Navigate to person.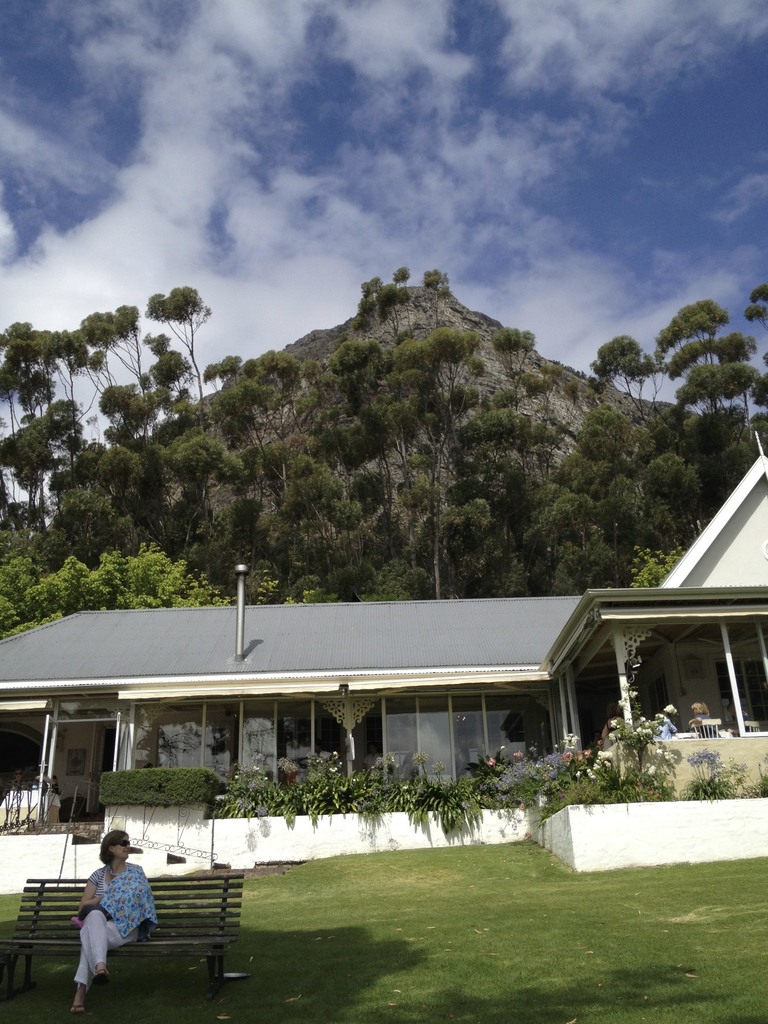
Navigation target: (left=70, top=830, right=156, bottom=1014).
